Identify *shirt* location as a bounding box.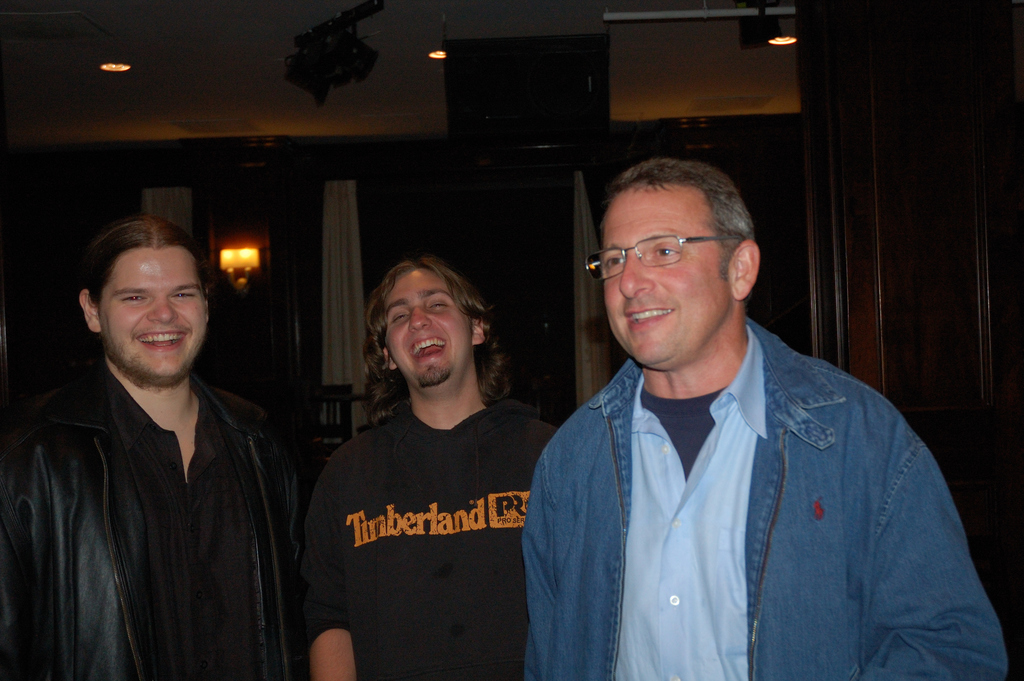
Rect(615, 324, 771, 680).
